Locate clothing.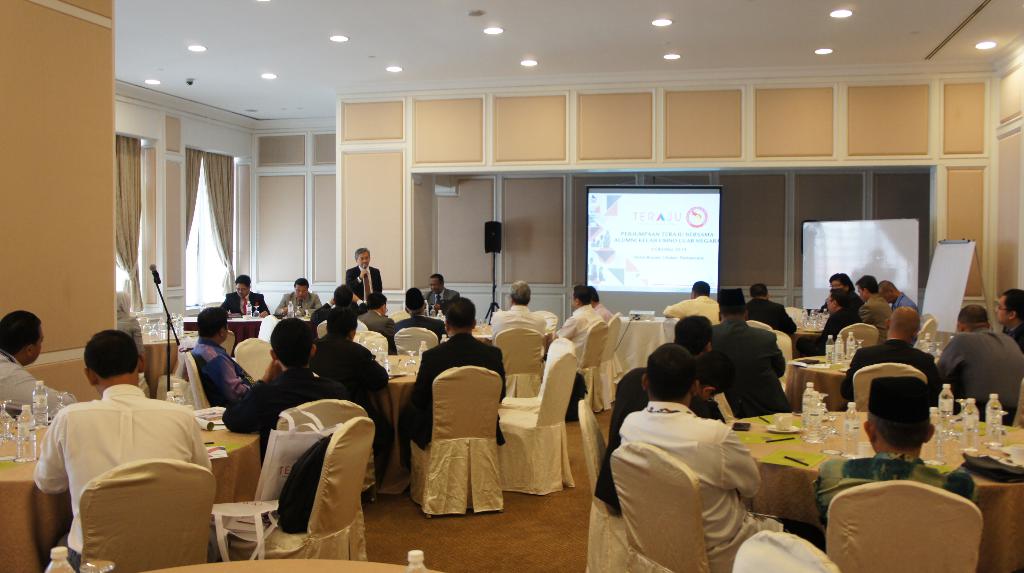
Bounding box: x1=227, y1=362, x2=355, y2=538.
